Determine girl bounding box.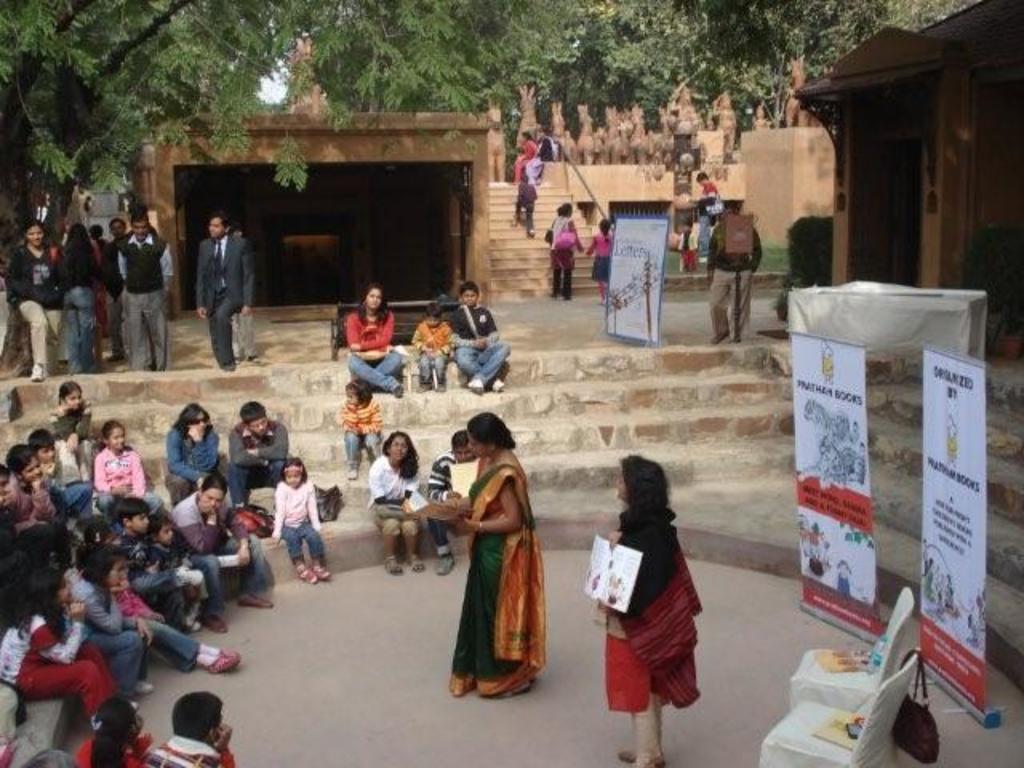
Determined: BBox(66, 544, 154, 707).
